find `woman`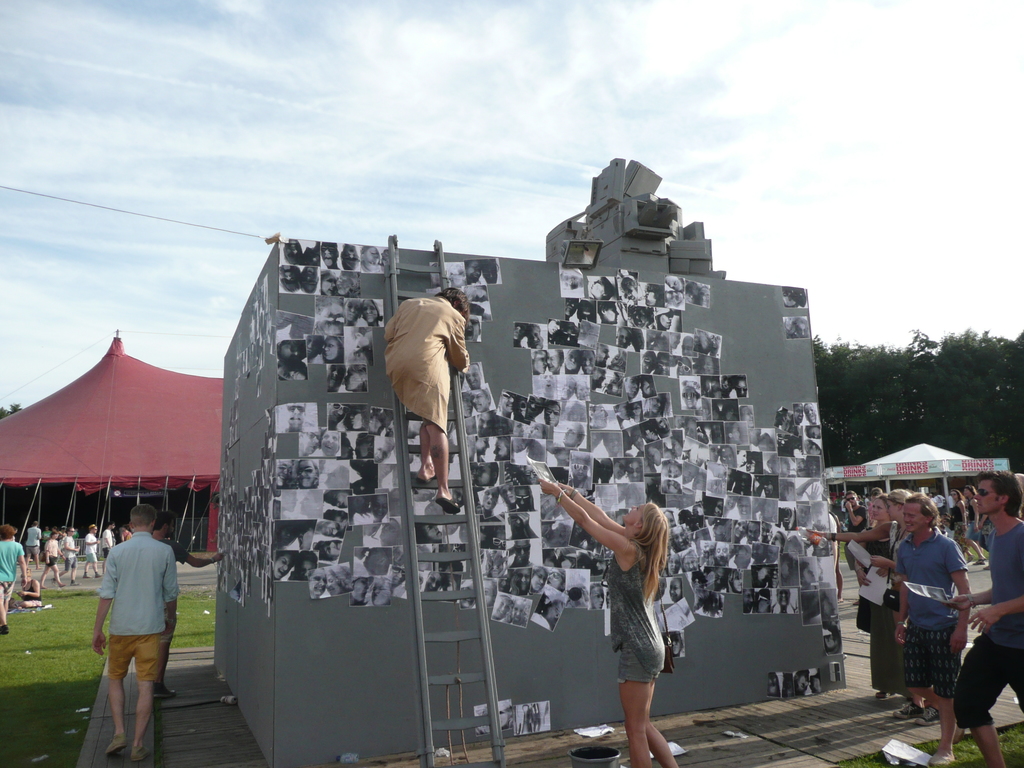
bbox=(949, 489, 970, 563)
